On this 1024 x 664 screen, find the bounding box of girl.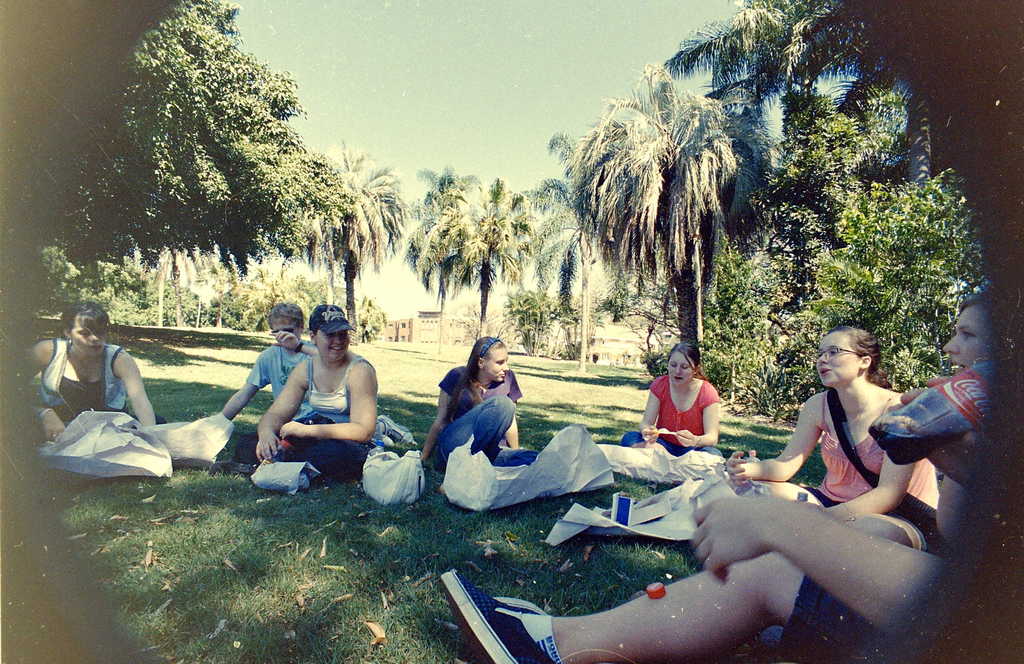
Bounding box: detection(620, 341, 737, 471).
